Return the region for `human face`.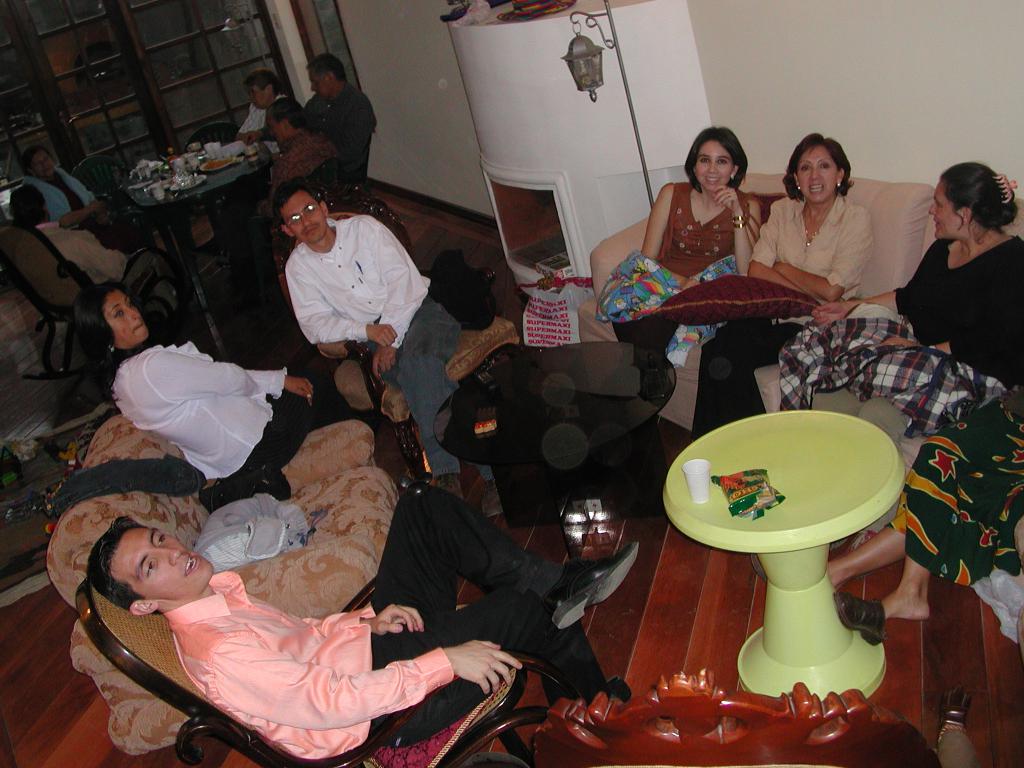
pyautogui.locateOnScreen(694, 140, 737, 191).
